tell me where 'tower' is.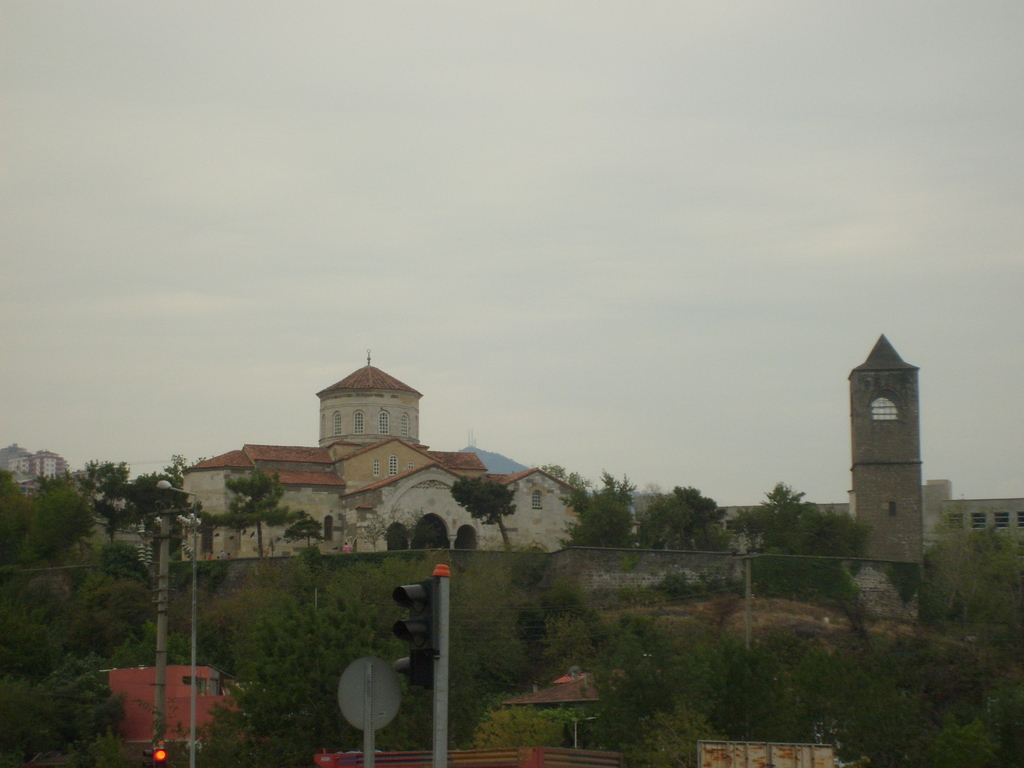
'tower' is at box(818, 331, 954, 559).
